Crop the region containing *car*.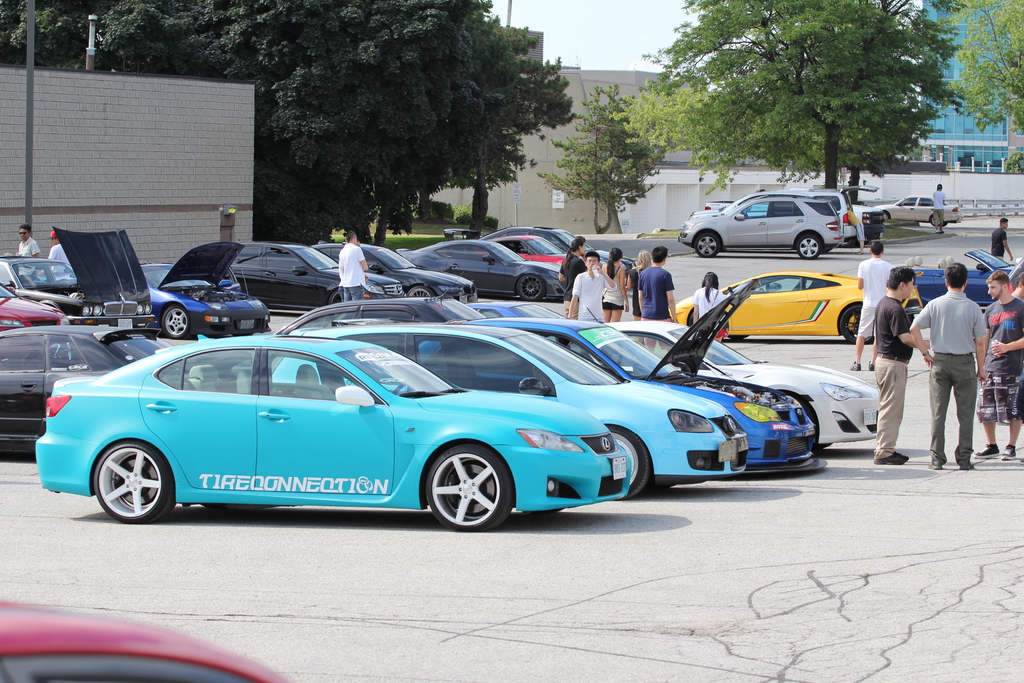
Crop region: (x1=812, y1=193, x2=849, y2=243).
